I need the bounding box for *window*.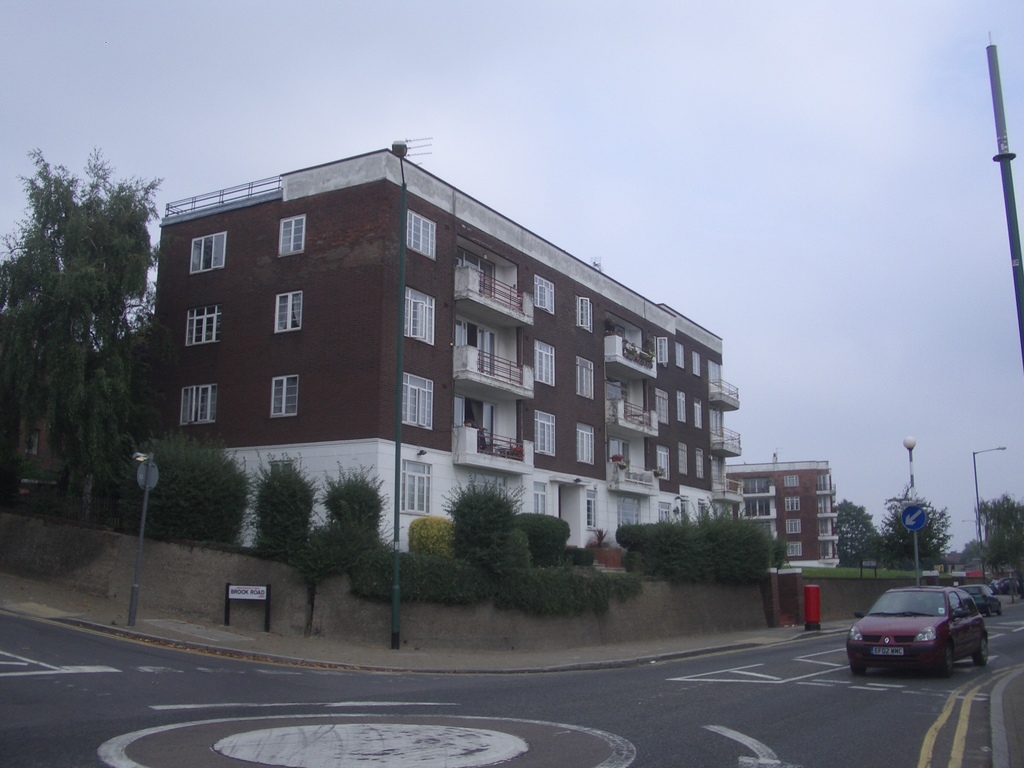
Here it is: (673, 341, 684, 367).
